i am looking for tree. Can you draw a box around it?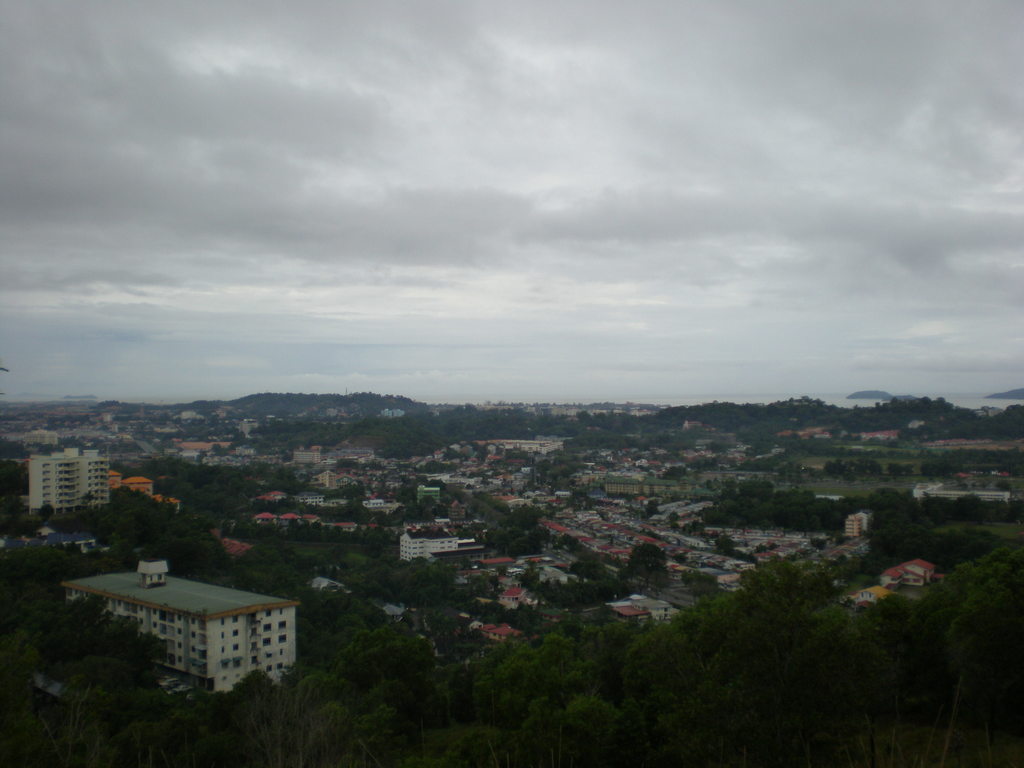
Sure, the bounding box is 326/616/424/692.
